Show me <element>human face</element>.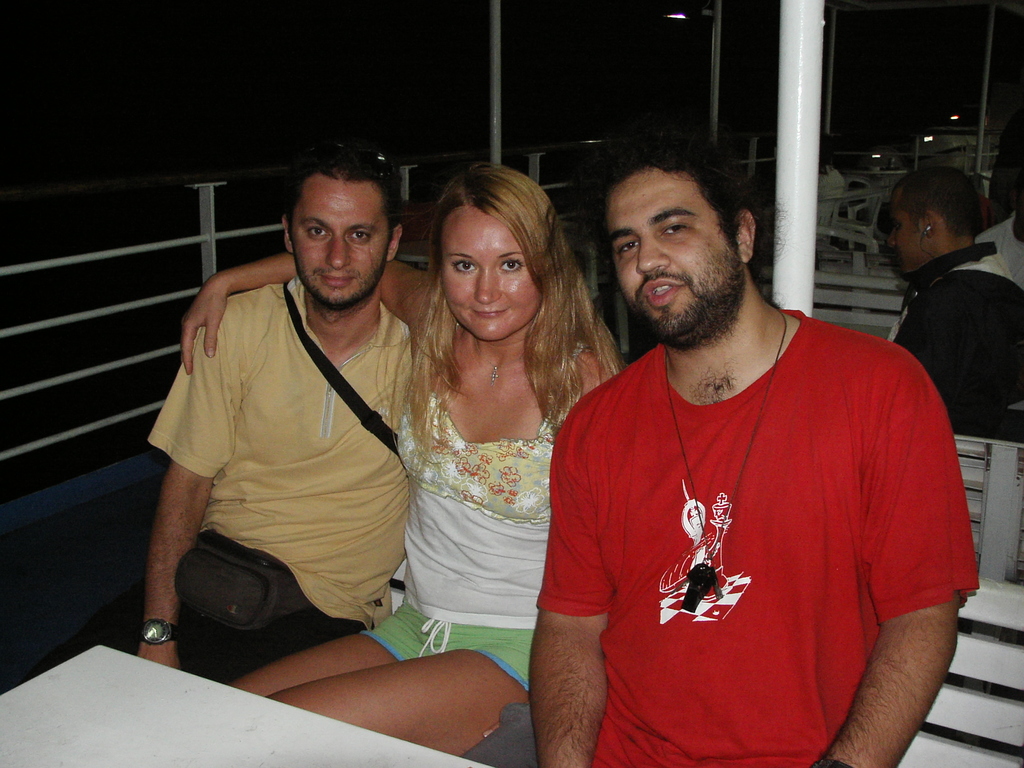
<element>human face</element> is here: <box>438,198,550,340</box>.
